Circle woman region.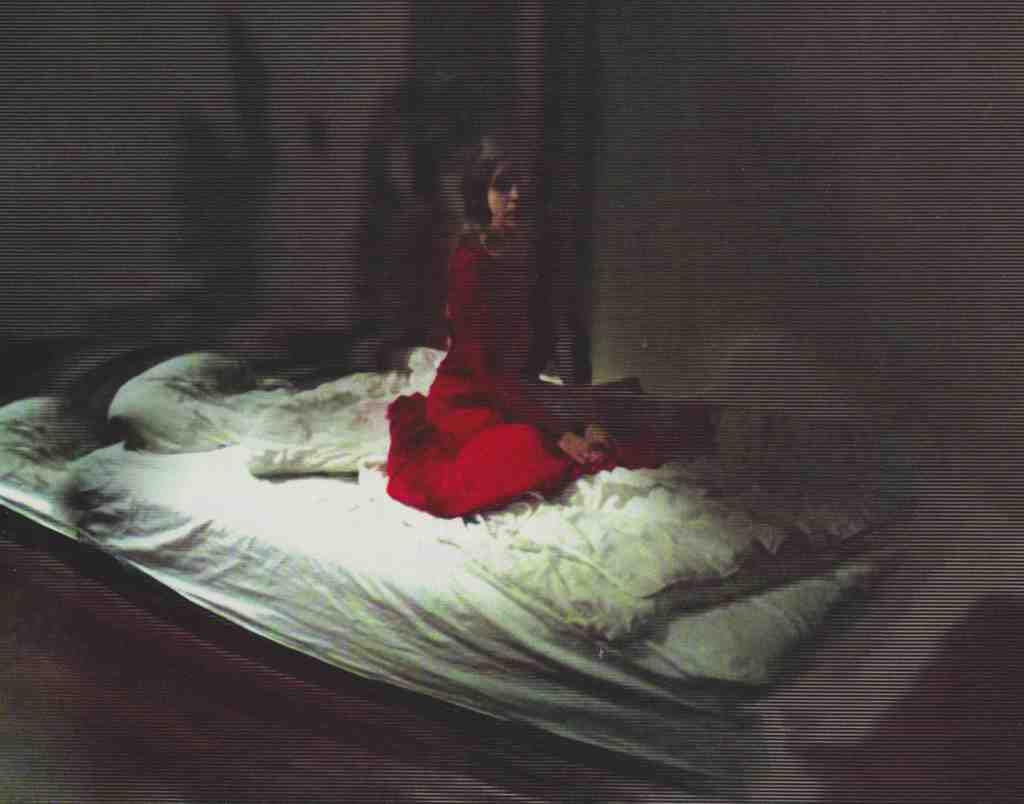
Region: (381, 131, 717, 513).
